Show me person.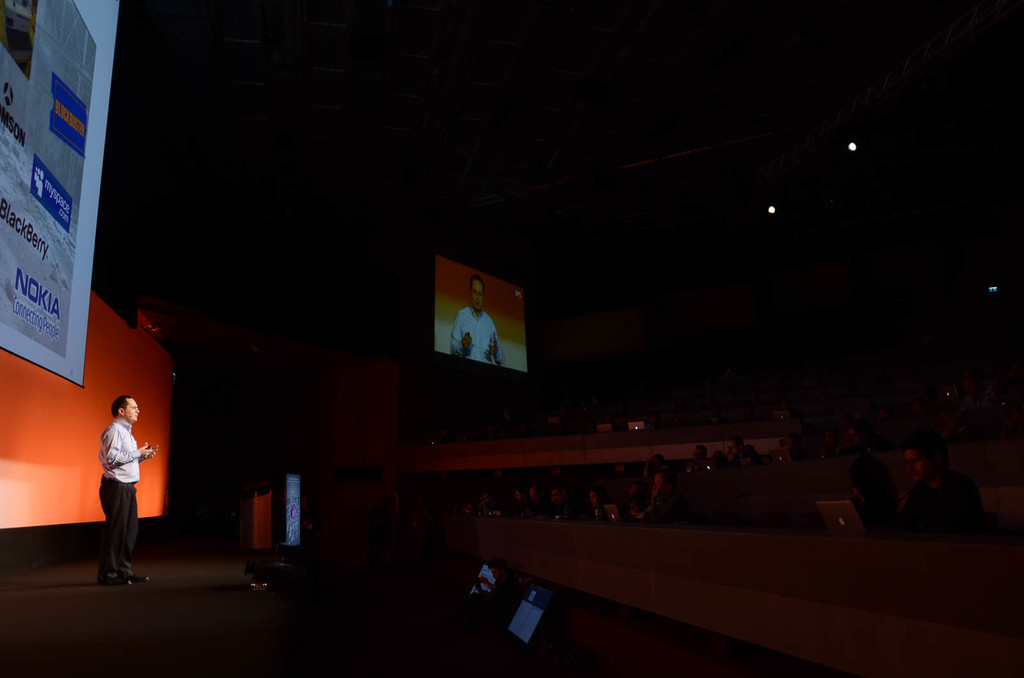
person is here: 726, 436, 757, 470.
